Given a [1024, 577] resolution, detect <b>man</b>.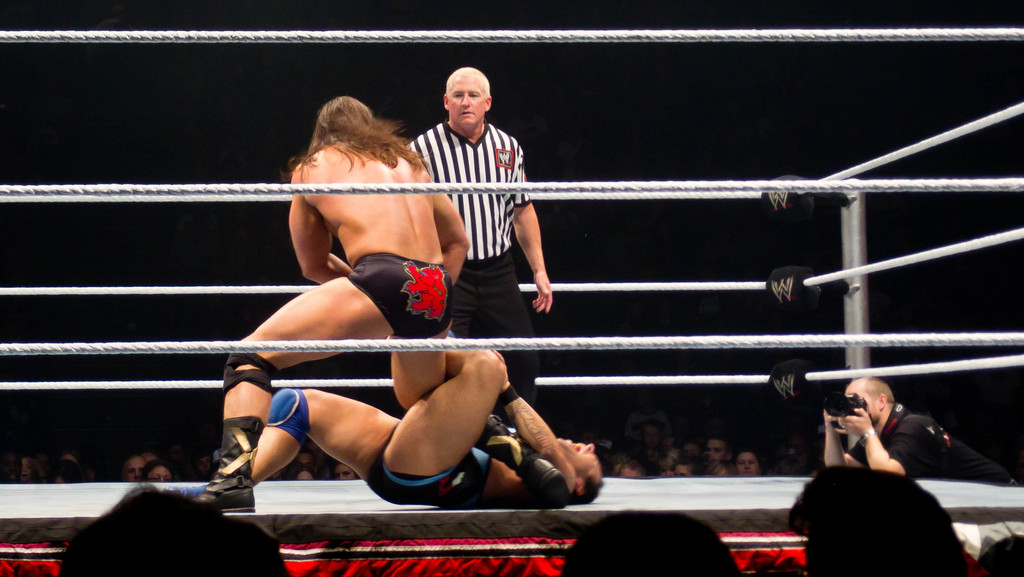
404,53,559,400.
